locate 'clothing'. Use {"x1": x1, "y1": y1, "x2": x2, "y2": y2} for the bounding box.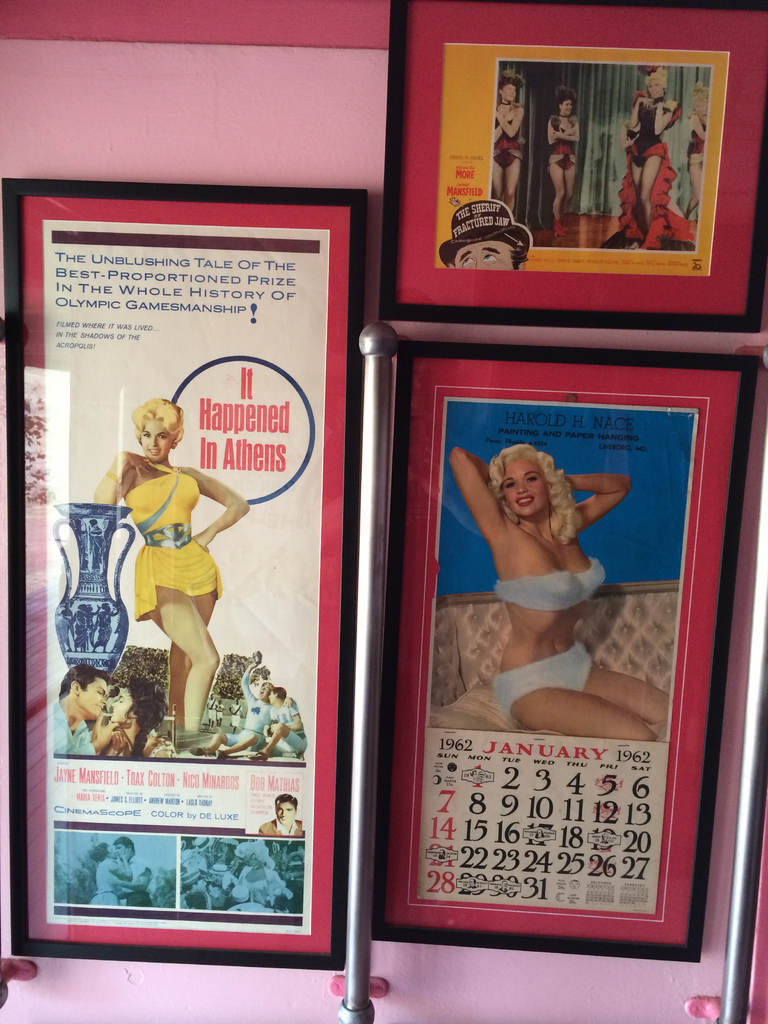
{"x1": 92, "y1": 854, "x2": 122, "y2": 905}.
